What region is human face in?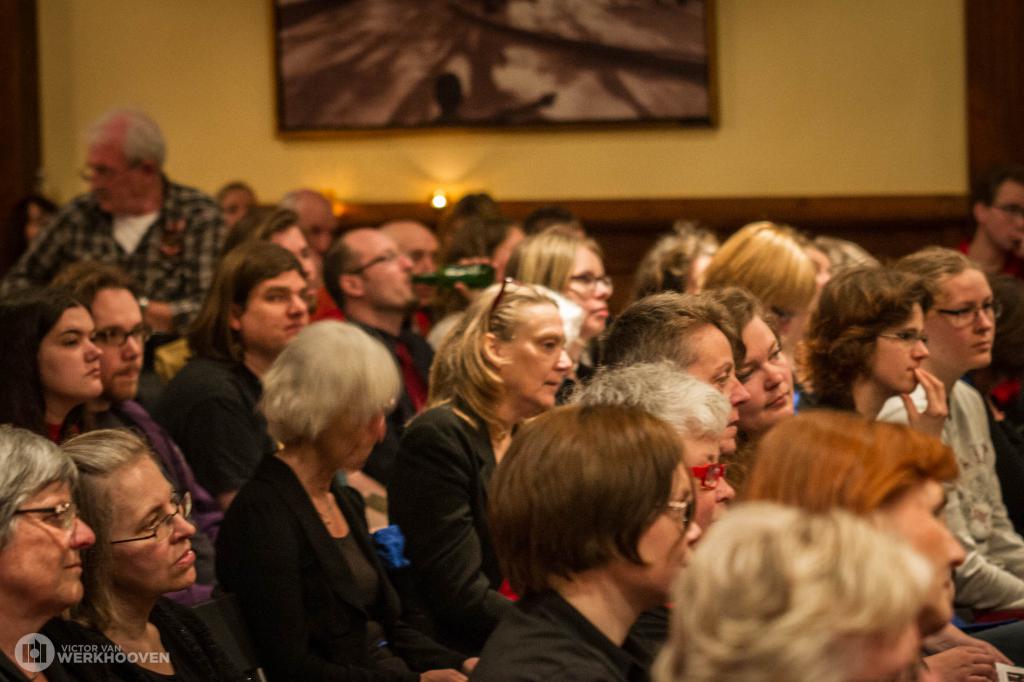
(left=94, top=287, right=144, bottom=397).
